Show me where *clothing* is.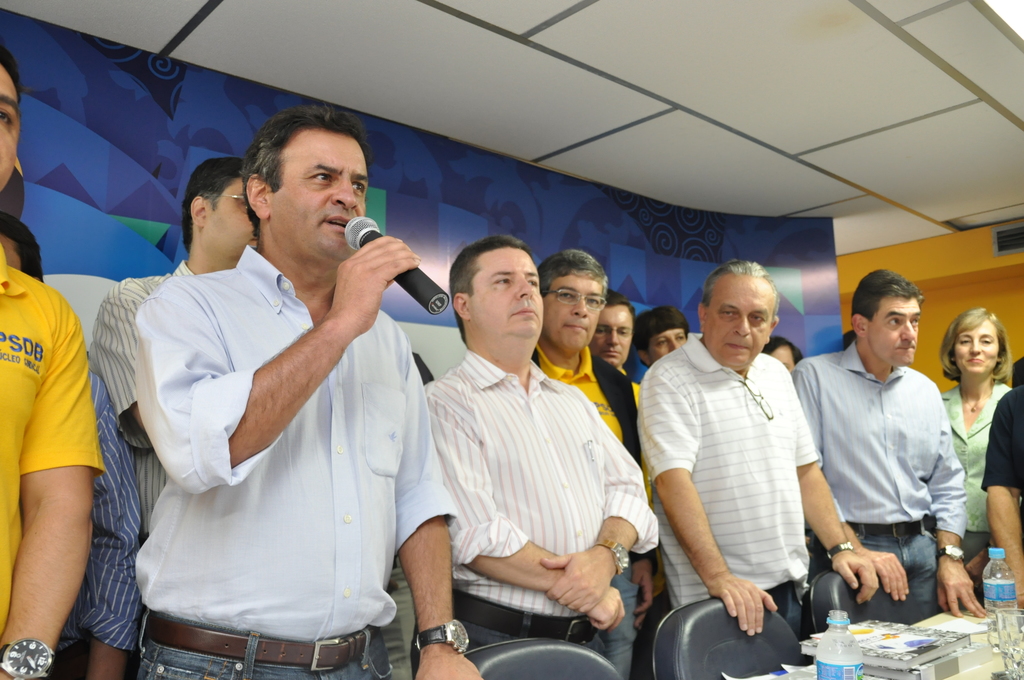
*clothing* is at [left=981, top=382, right=1023, bottom=496].
